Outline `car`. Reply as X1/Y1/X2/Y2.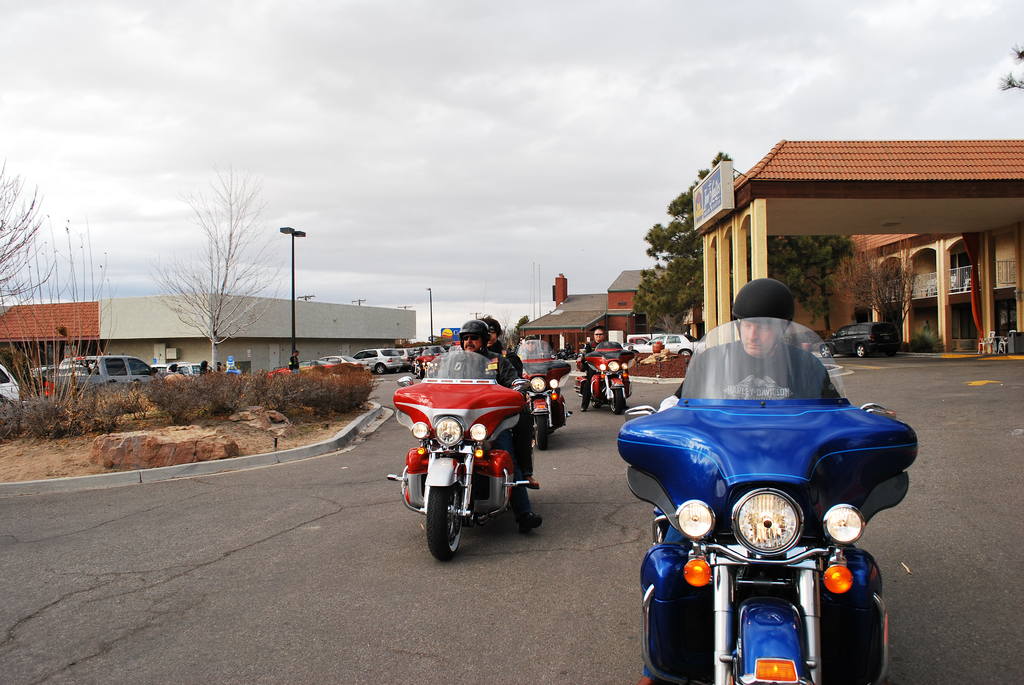
819/321/899/358.
